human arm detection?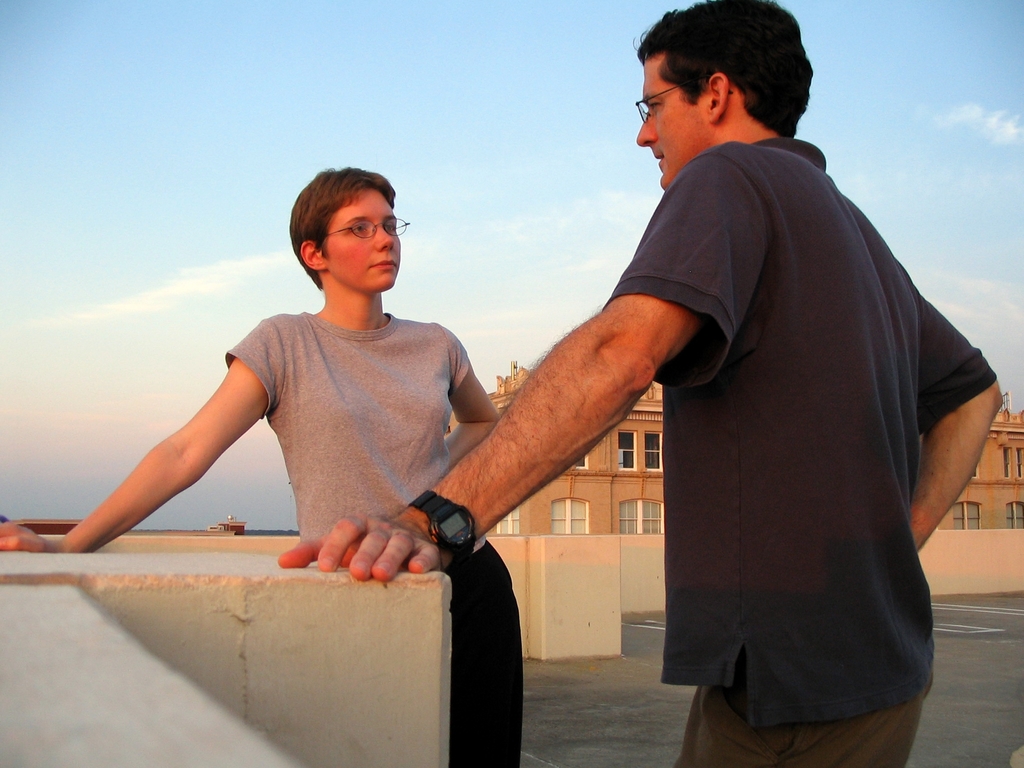
left=92, top=349, right=271, bottom=553
